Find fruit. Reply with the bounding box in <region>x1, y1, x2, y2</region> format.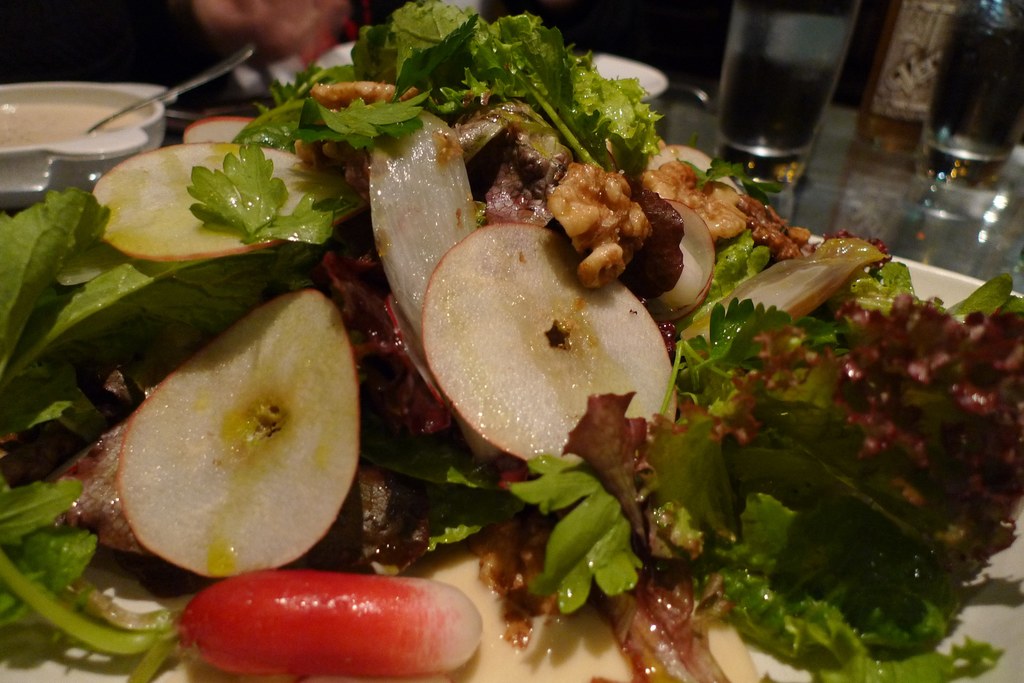
<region>116, 287, 360, 579</region>.
